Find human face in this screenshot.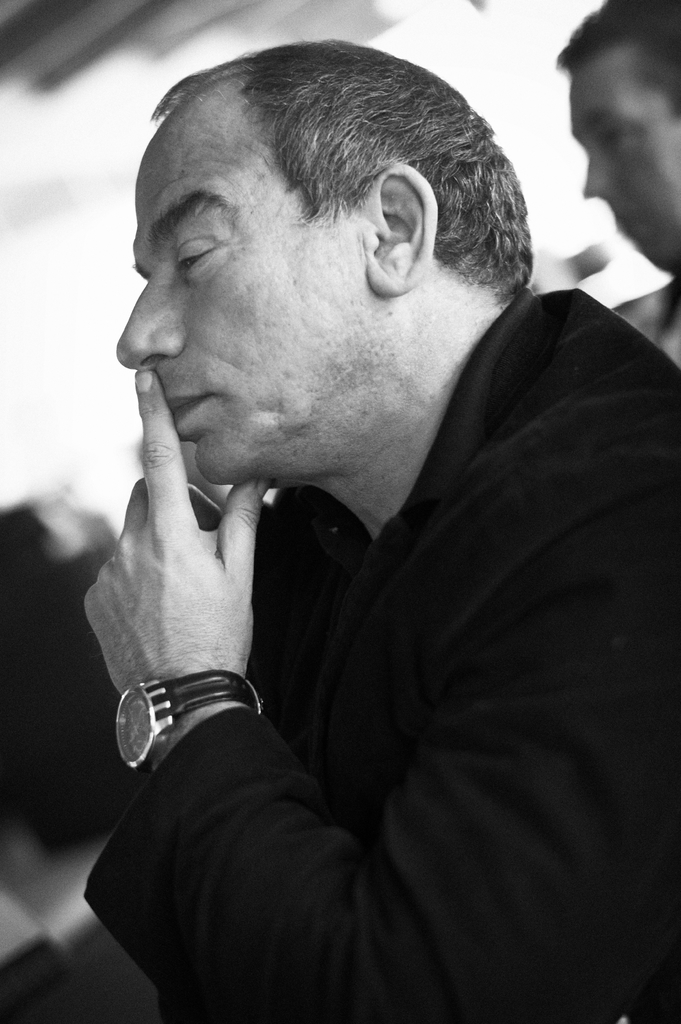
The bounding box for human face is crop(560, 42, 680, 268).
